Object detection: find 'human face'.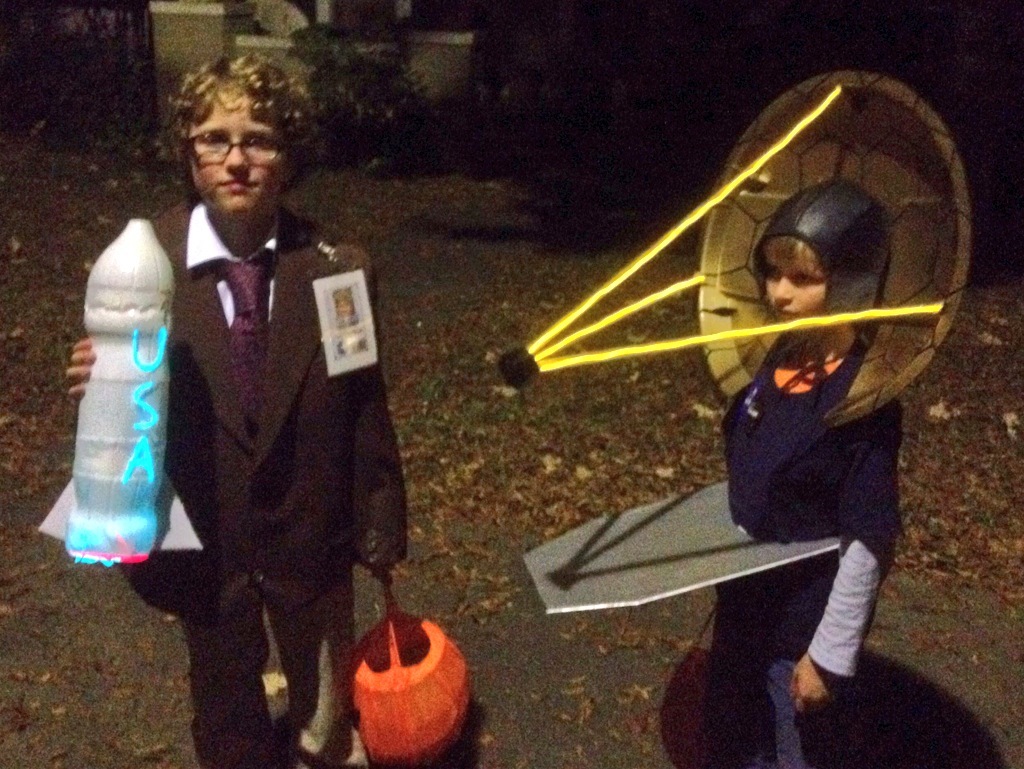
<bbox>763, 245, 826, 327</bbox>.
